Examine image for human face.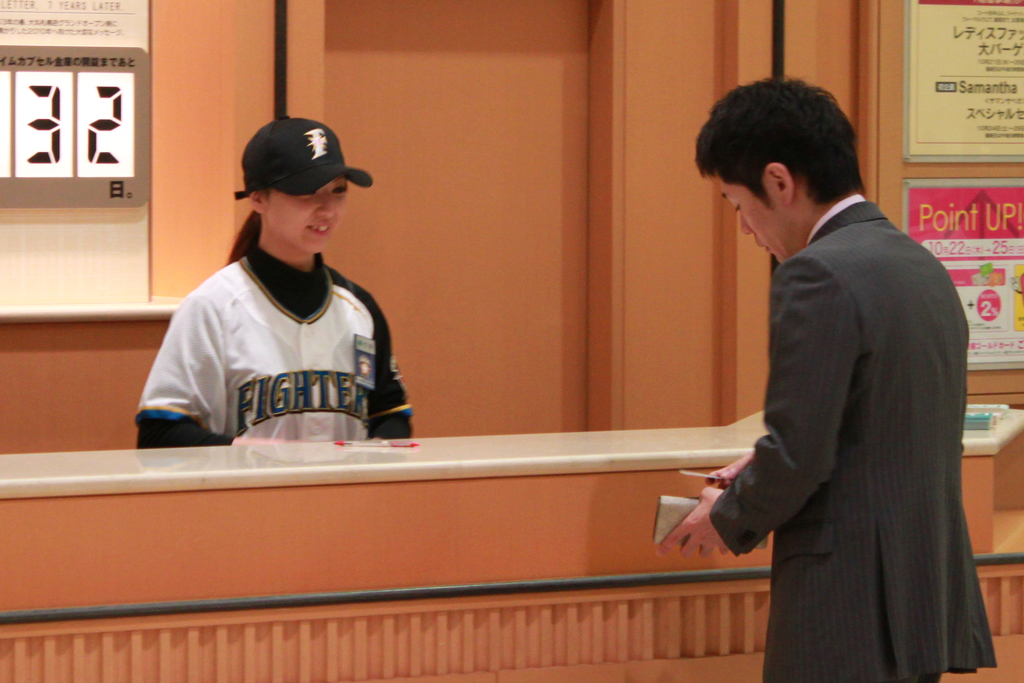
Examination result: Rect(261, 175, 348, 249).
